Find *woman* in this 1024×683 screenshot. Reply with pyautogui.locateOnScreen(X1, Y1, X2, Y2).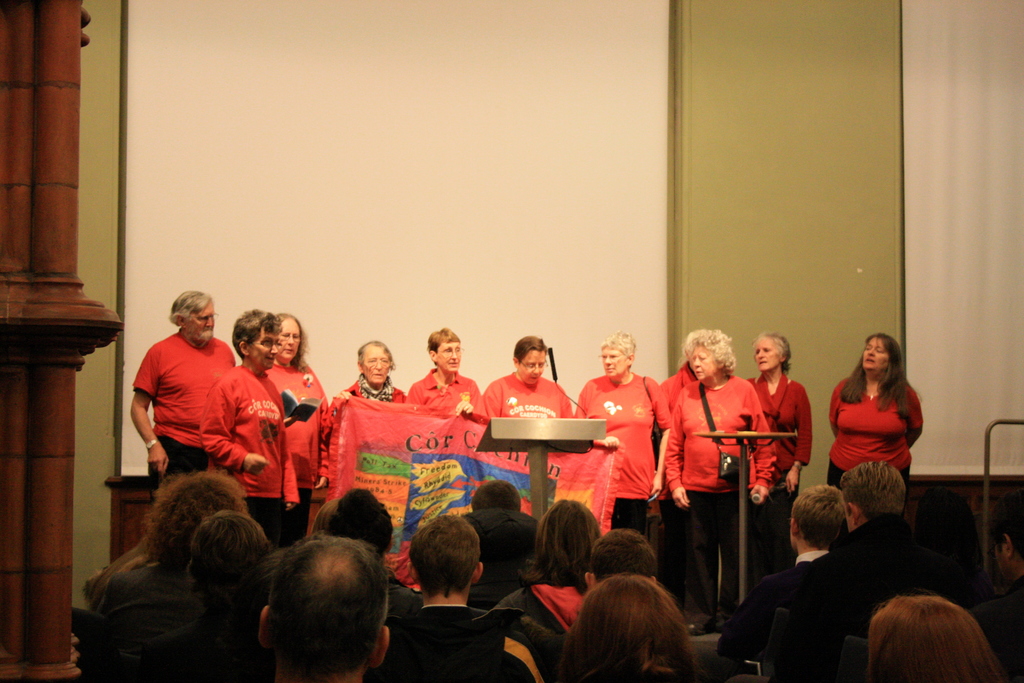
pyautogui.locateOnScreen(486, 334, 564, 436).
